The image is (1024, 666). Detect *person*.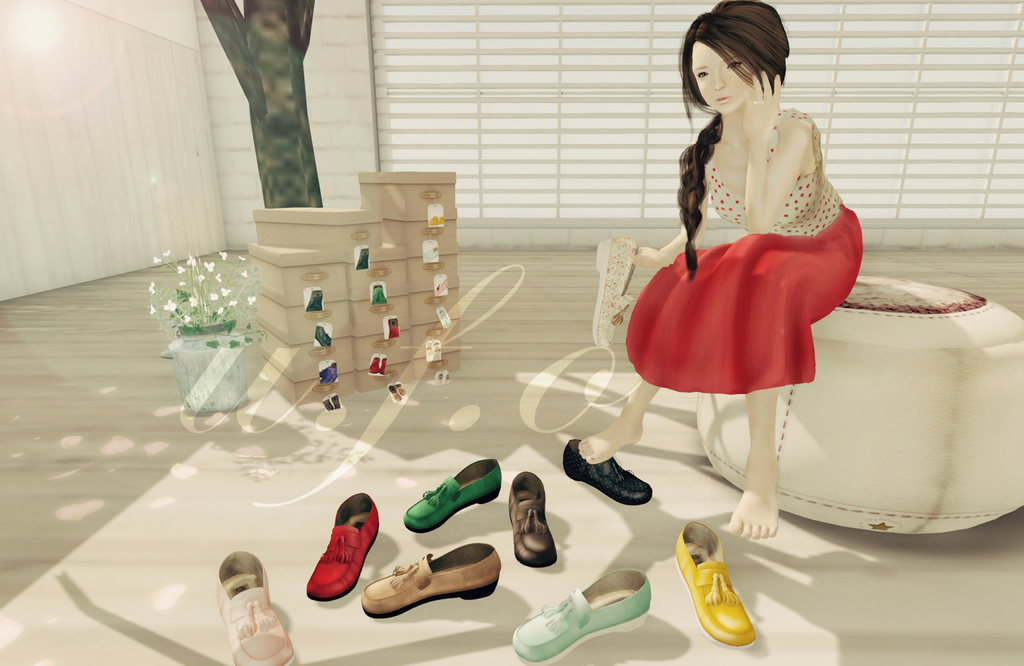
Detection: [625, 8, 867, 508].
